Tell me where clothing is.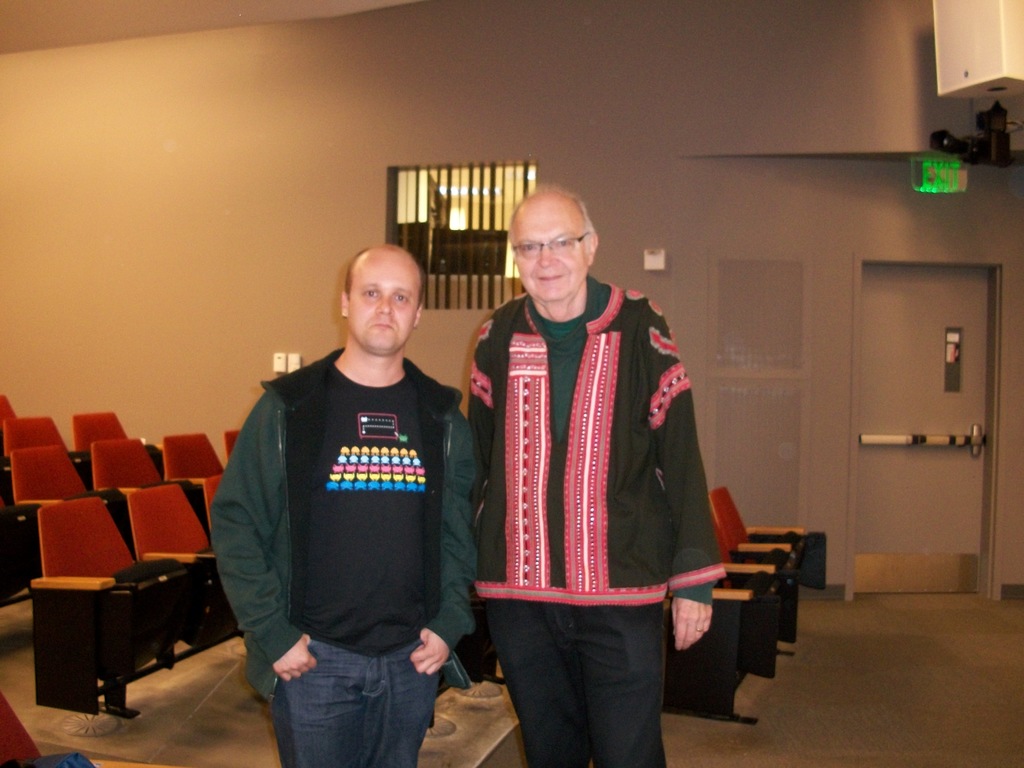
clothing is at <bbox>211, 346, 480, 767</bbox>.
